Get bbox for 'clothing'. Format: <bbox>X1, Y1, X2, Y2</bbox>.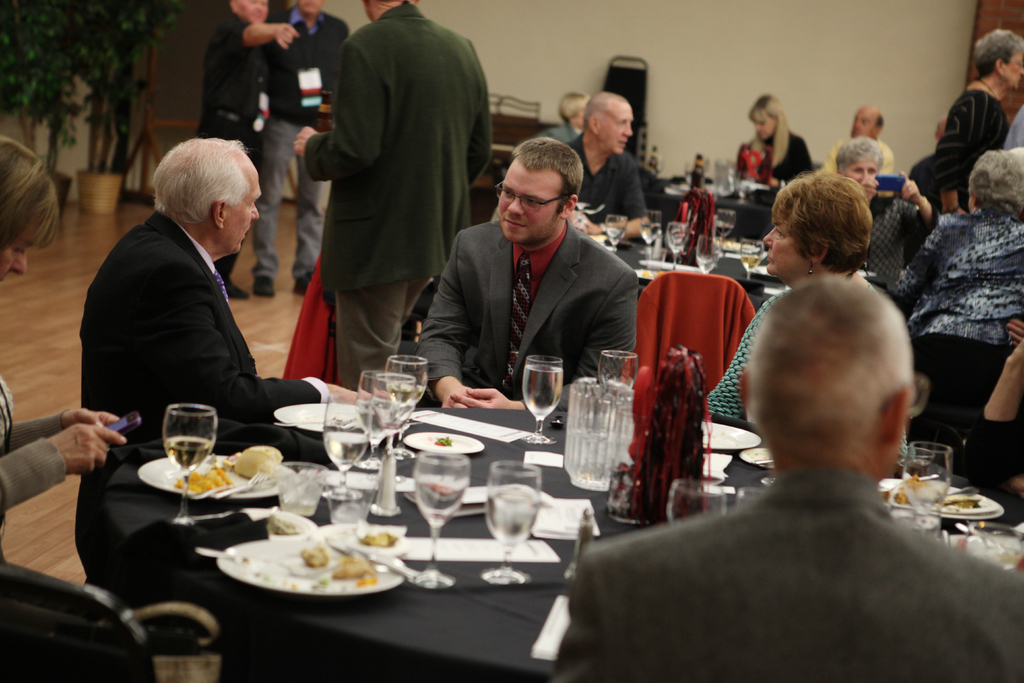
<bbox>591, 411, 1007, 681</bbox>.
